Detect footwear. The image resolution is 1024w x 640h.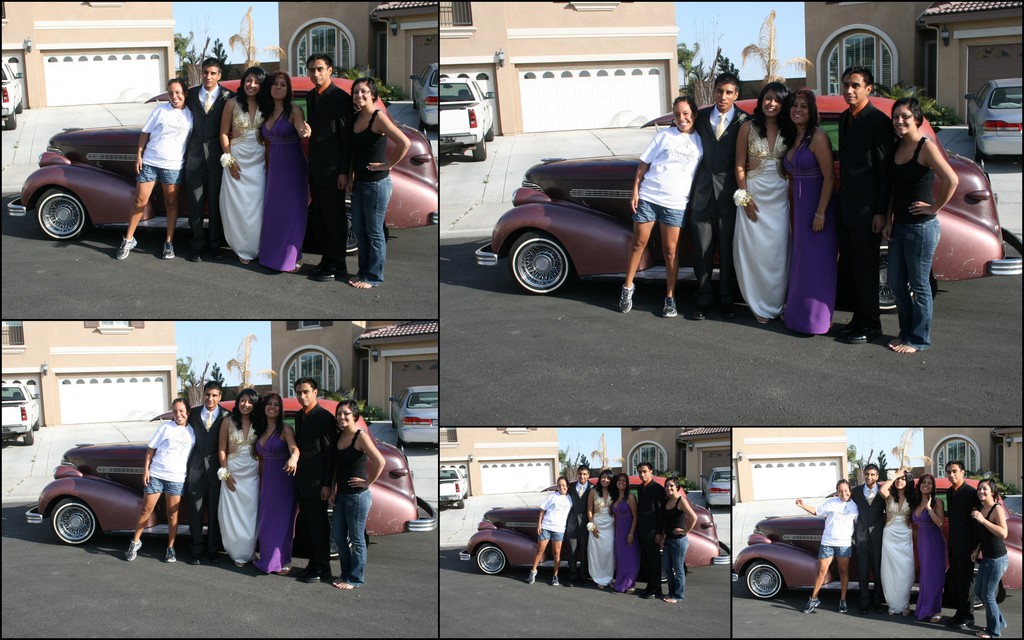
[806,600,820,612].
